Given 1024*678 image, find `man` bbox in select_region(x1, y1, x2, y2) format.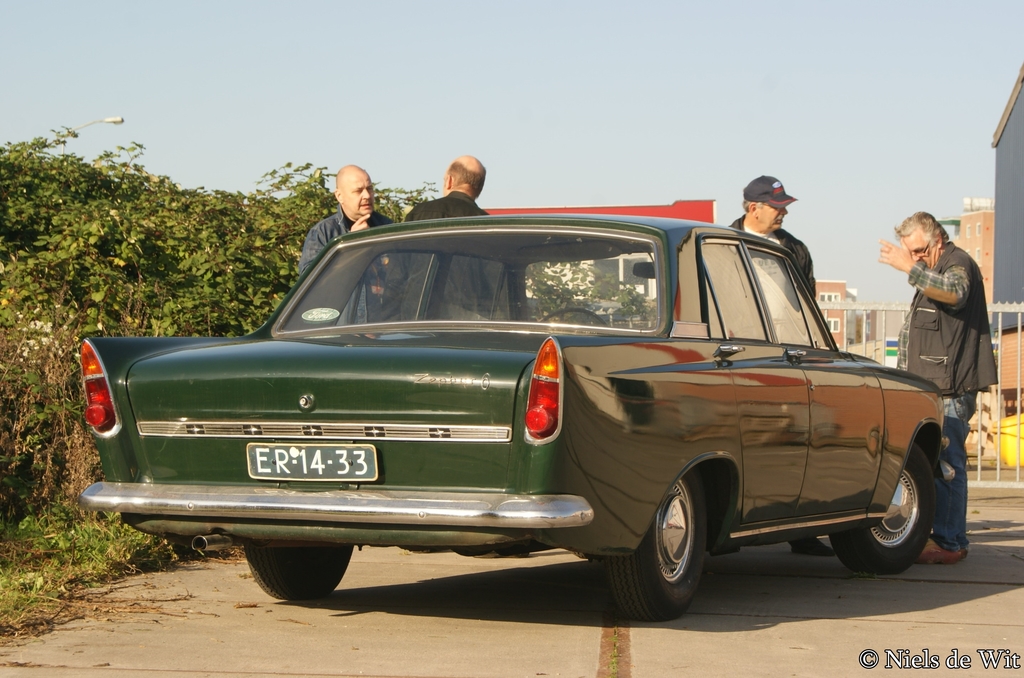
select_region(417, 149, 497, 222).
